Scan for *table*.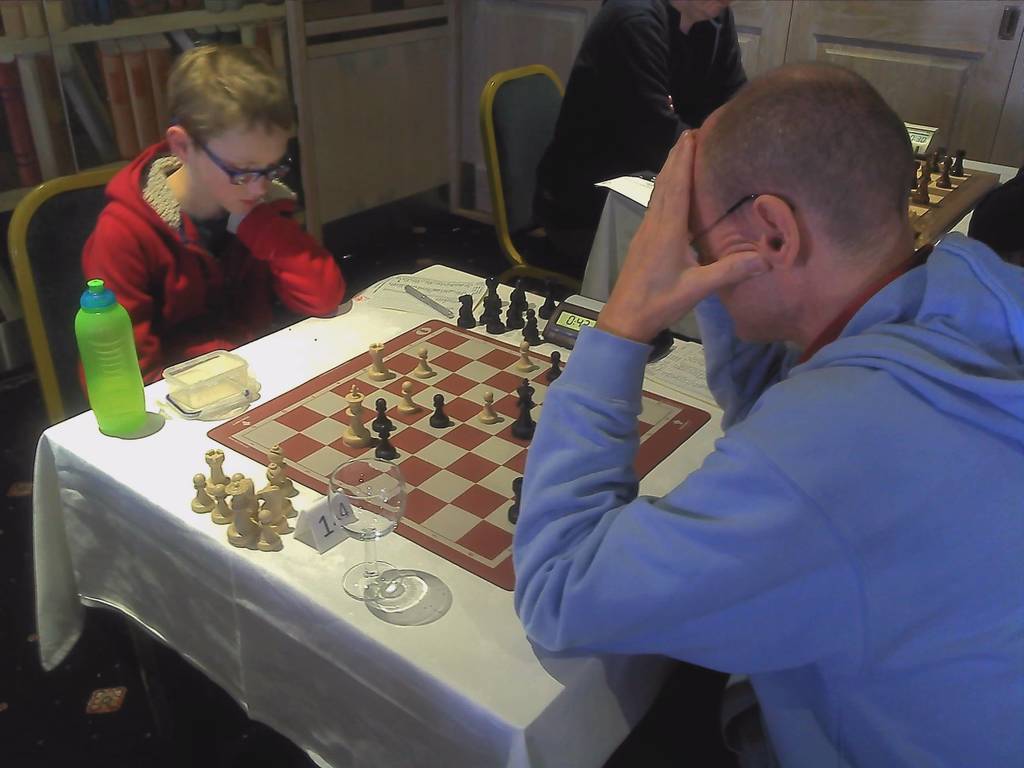
Scan result: BBox(29, 257, 741, 767).
